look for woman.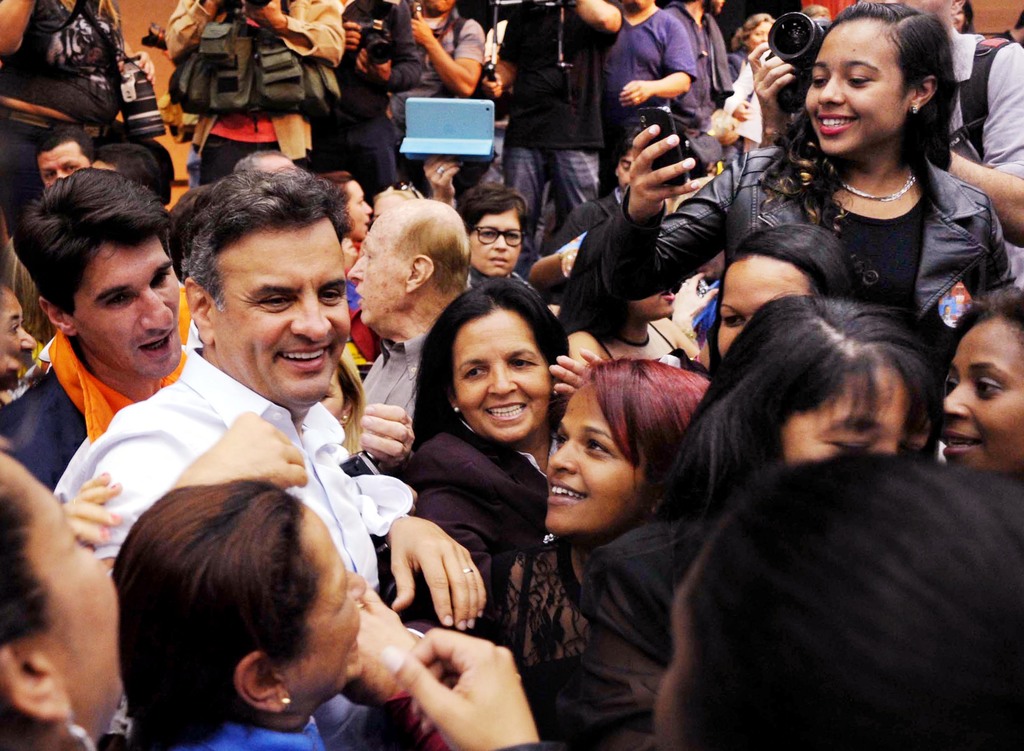
Found: {"x1": 0, "y1": 449, "x2": 549, "y2": 750}.
